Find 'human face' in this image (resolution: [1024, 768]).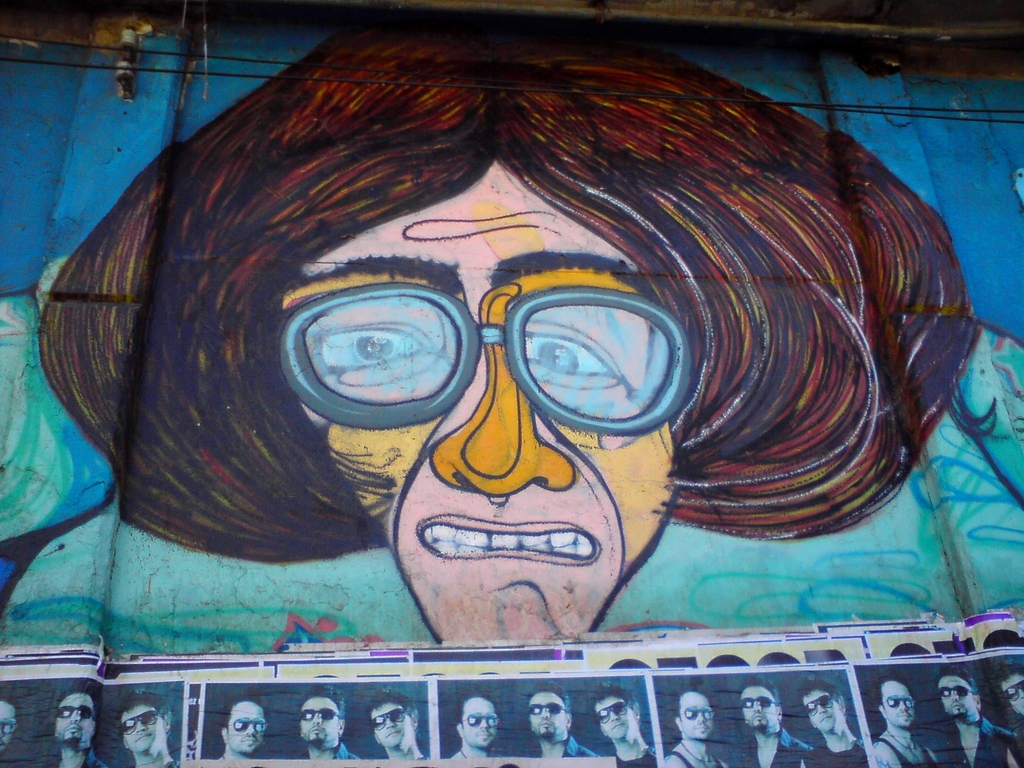
[left=528, top=691, right=565, bottom=736].
